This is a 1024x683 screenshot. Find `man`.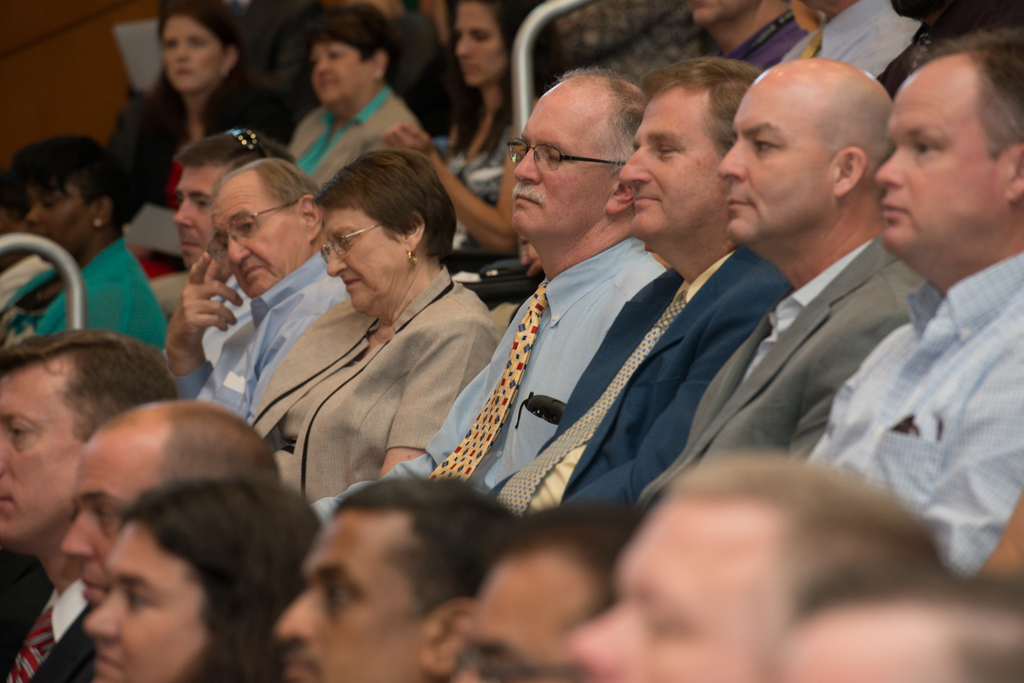
Bounding box: 816 33 1023 615.
